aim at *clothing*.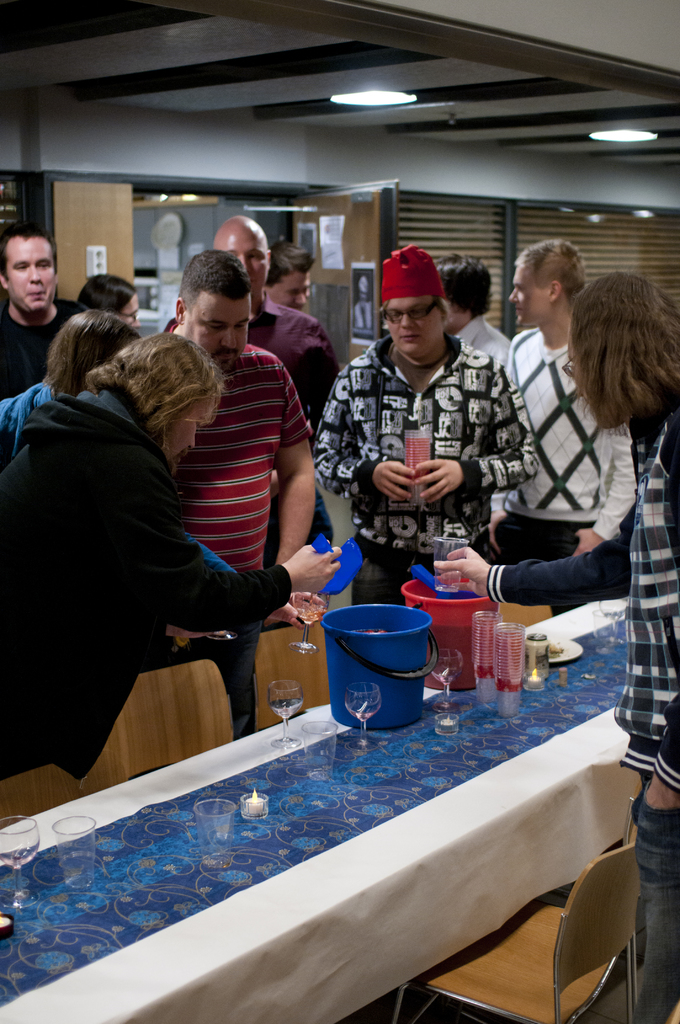
Aimed at 0:295:93:400.
